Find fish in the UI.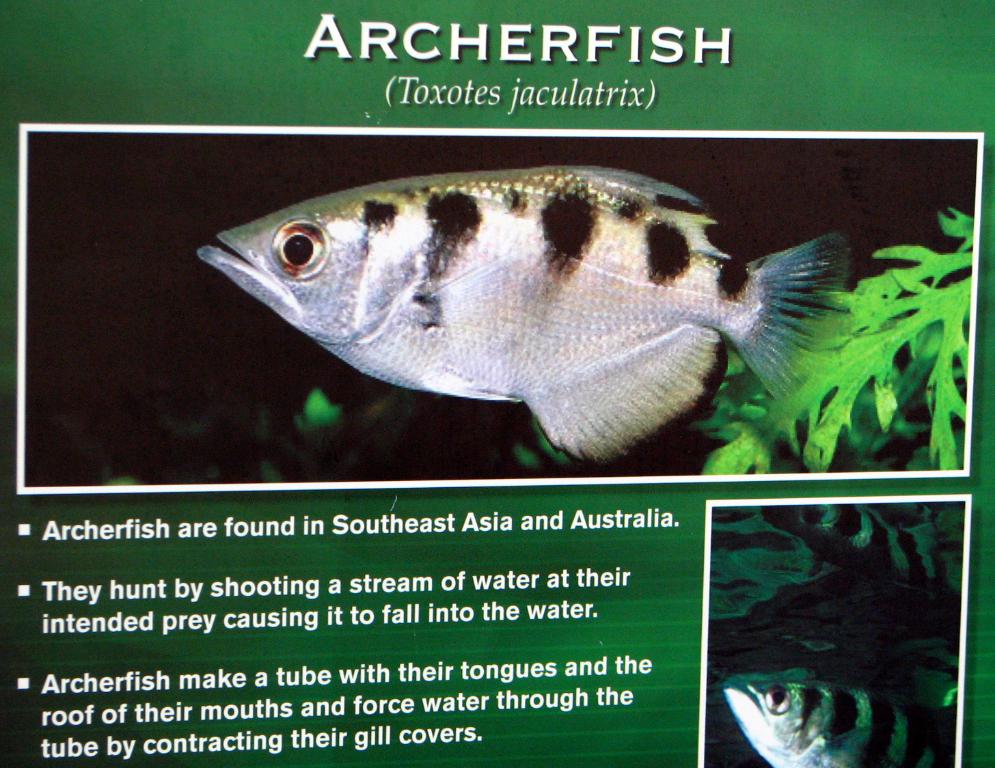
UI element at box(199, 148, 868, 467).
